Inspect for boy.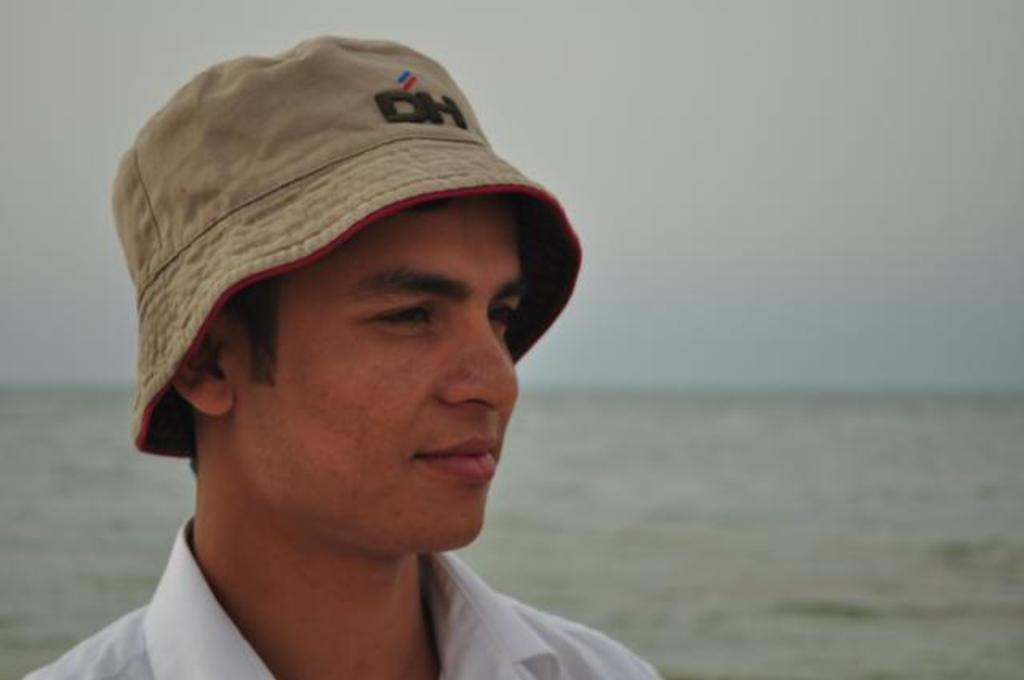
Inspection: [43, 27, 656, 679].
